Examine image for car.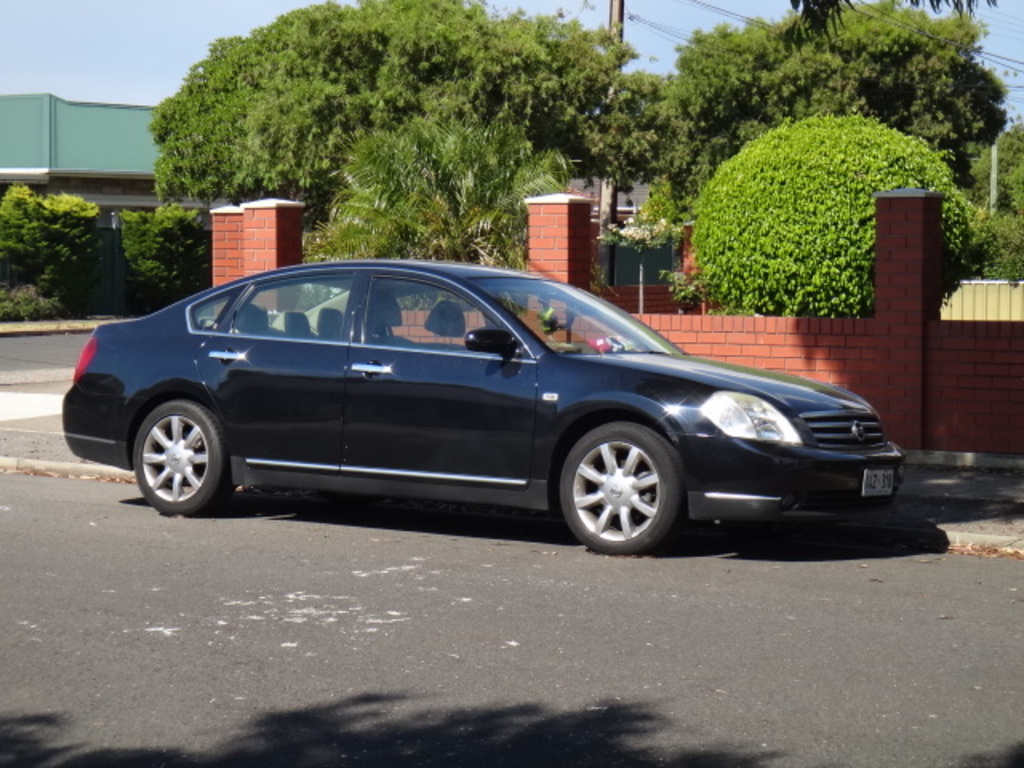
Examination result: [62,264,917,550].
